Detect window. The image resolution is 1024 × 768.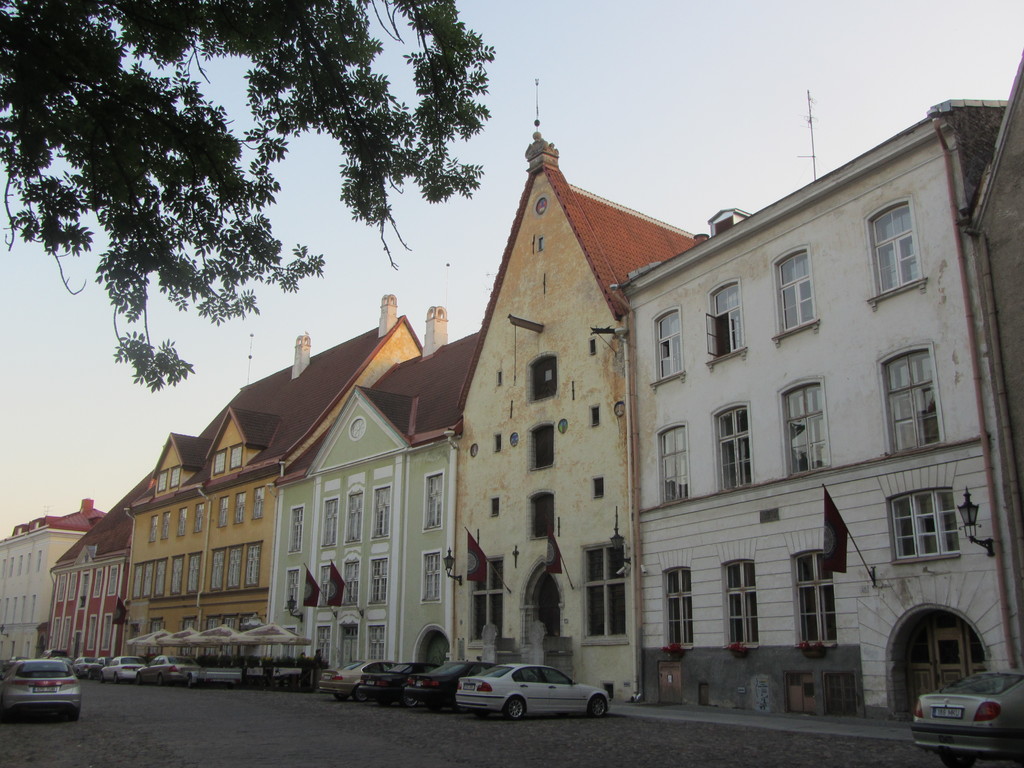
bbox=[86, 615, 98, 652].
